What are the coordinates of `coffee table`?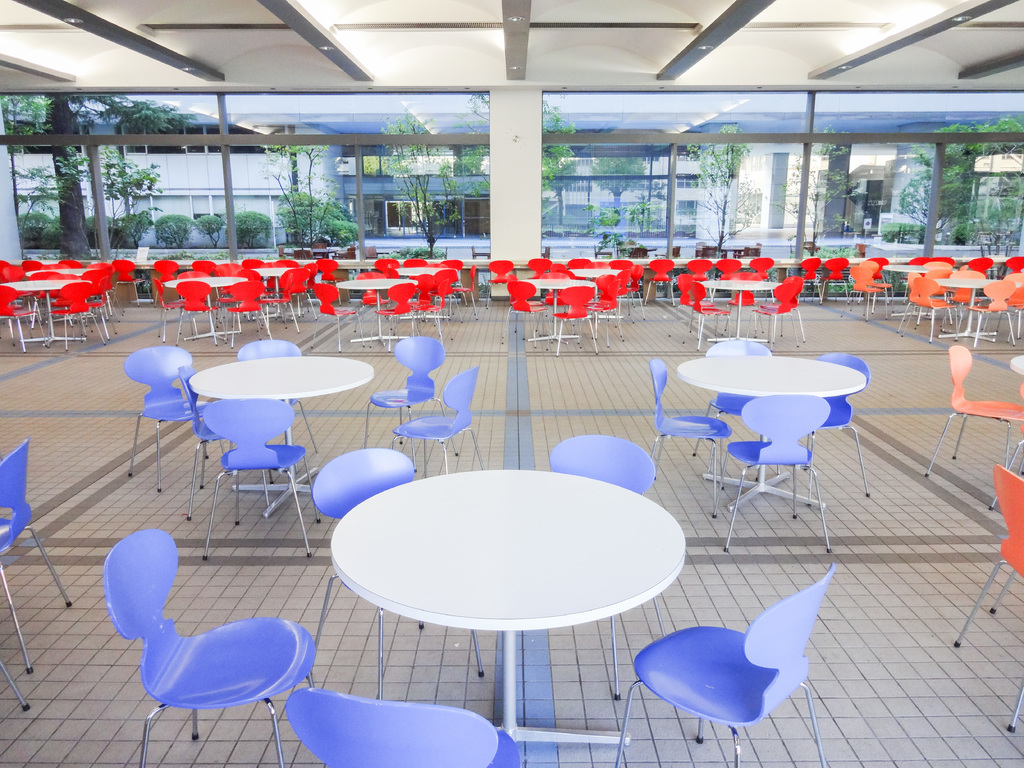
163 273 250 346.
